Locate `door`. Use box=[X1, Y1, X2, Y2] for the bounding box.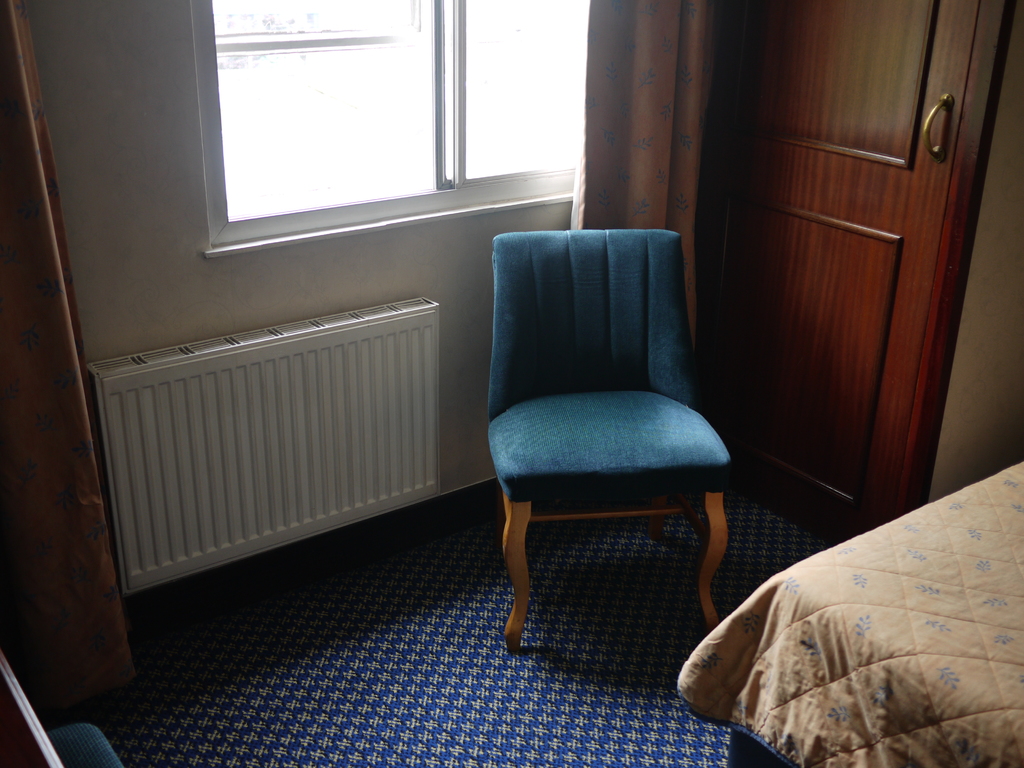
box=[694, 0, 998, 556].
